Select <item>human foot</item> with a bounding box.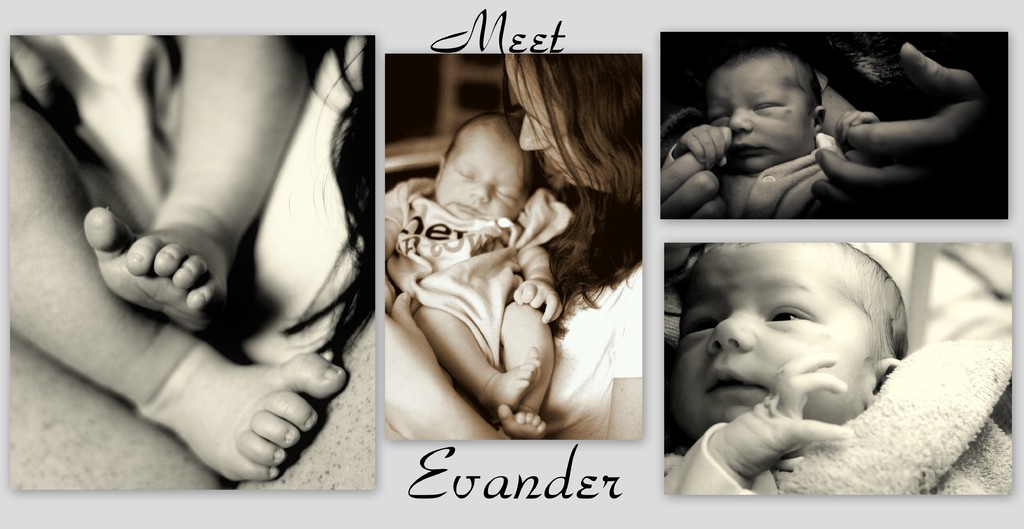
78/209/228/339.
